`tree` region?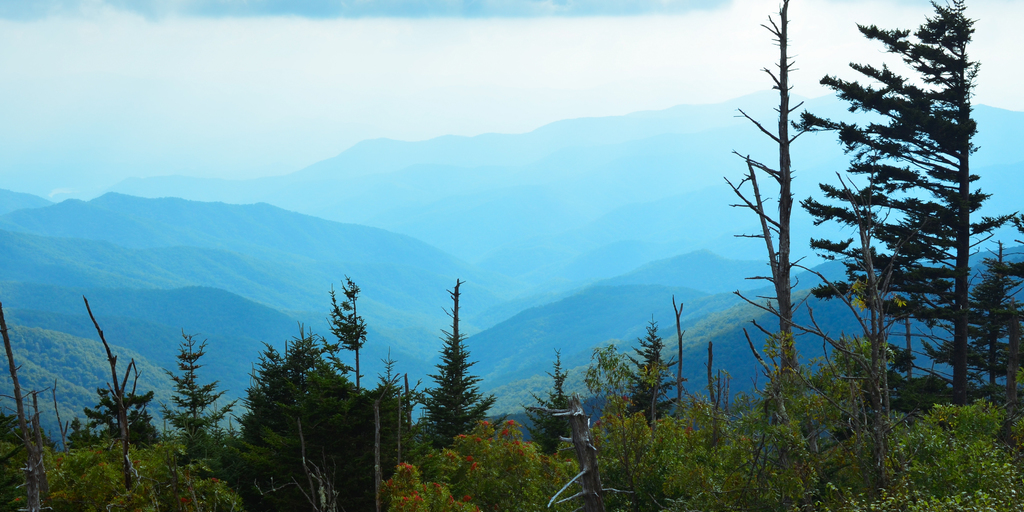
x1=790, y1=0, x2=989, y2=399
